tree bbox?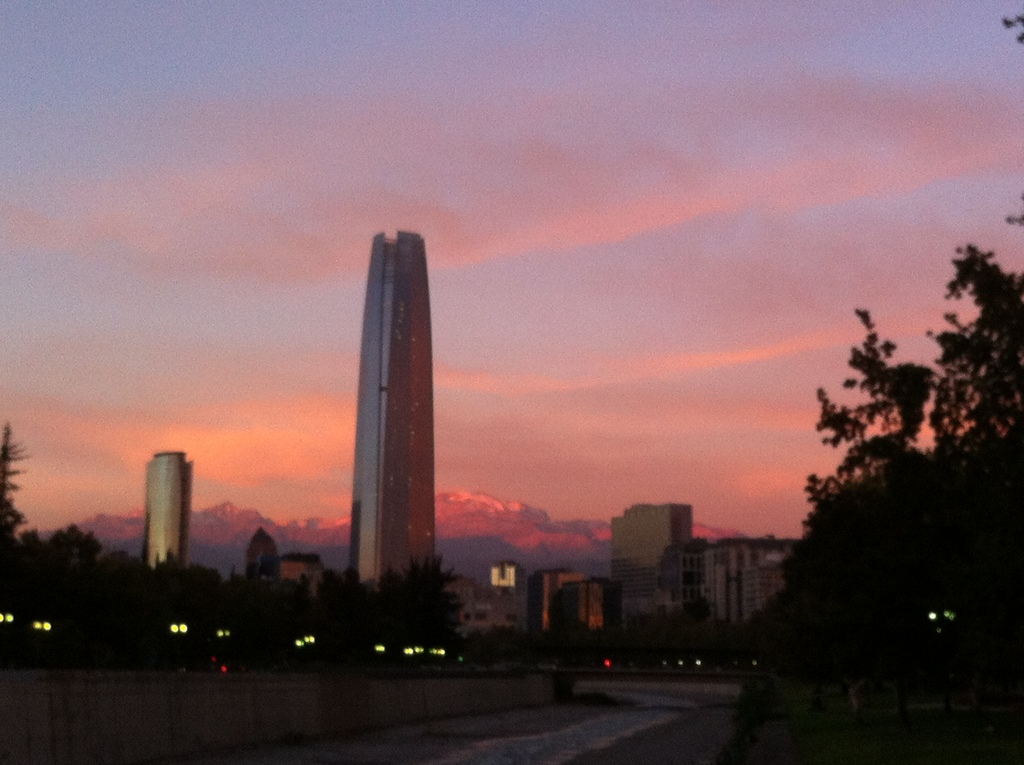
[x1=1, y1=524, x2=102, y2=582]
